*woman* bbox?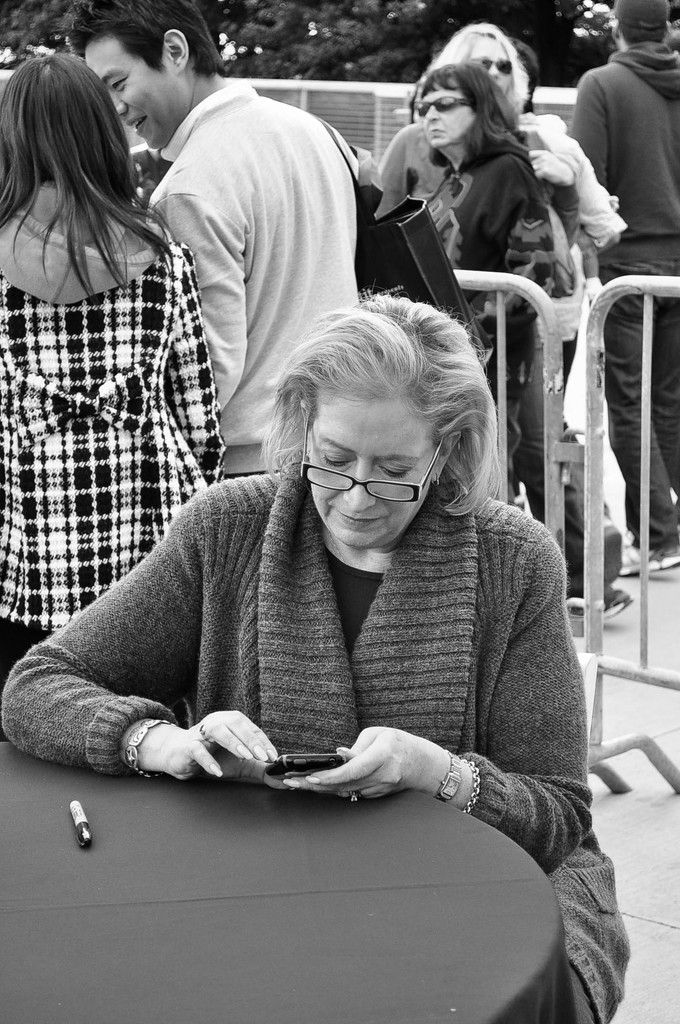
bbox=(0, 51, 226, 688)
